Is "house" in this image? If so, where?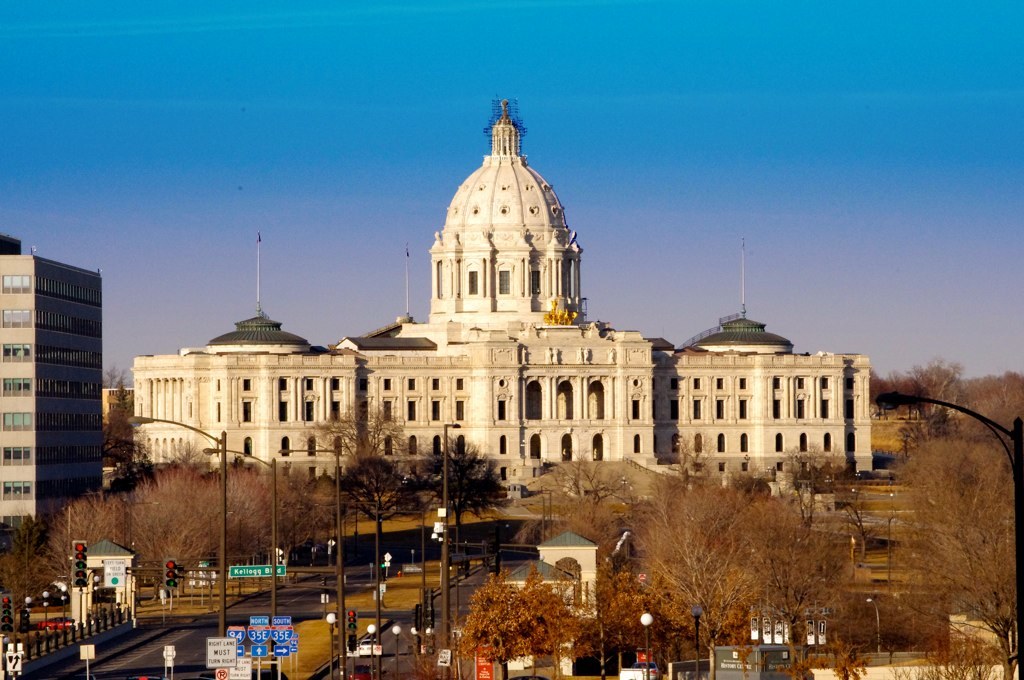
Yes, at (x1=494, y1=556, x2=571, y2=605).
